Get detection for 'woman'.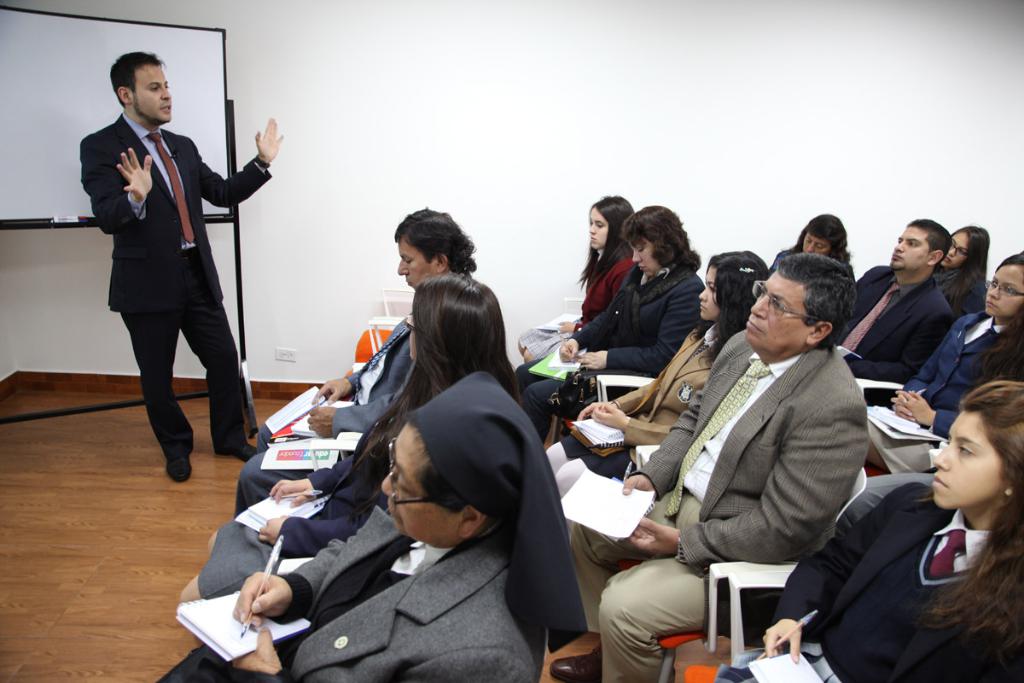
Detection: [x1=924, y1=223, x2=996, y2=320].
